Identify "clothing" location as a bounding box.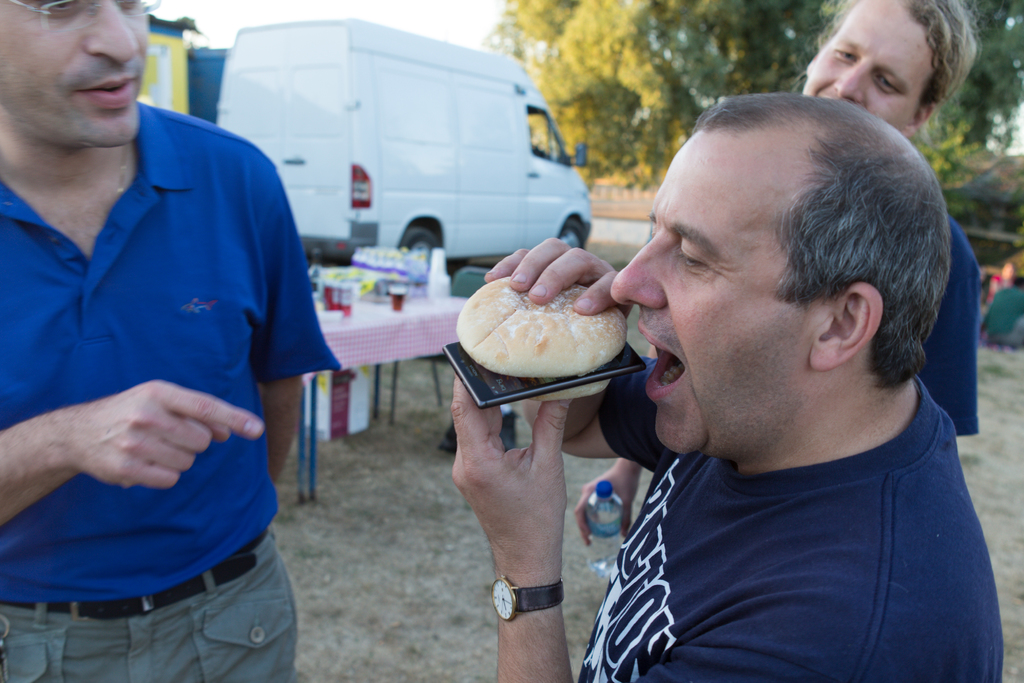
crop(575, 378, 1004, 682).
